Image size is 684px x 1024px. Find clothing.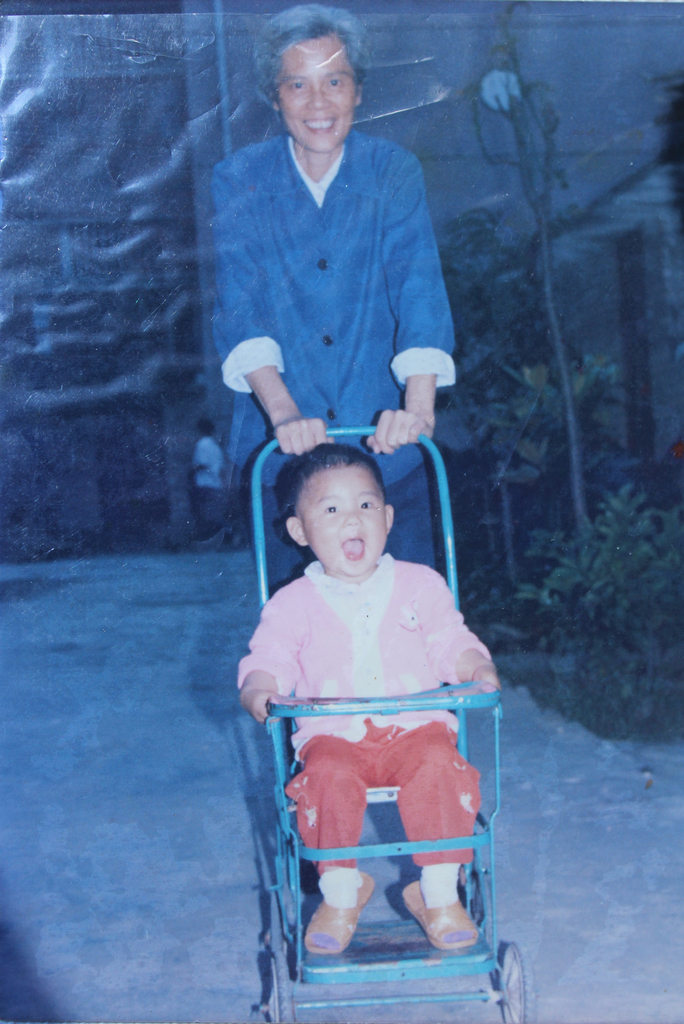
bbox=(206, 125, 466, 572).
